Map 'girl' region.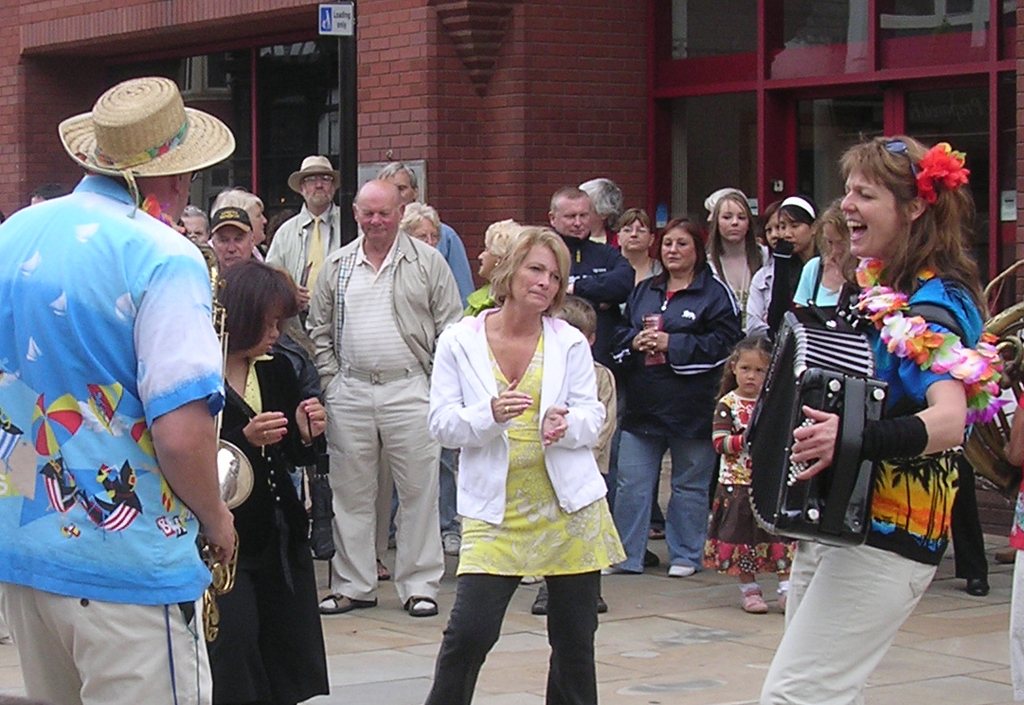
Mapped to {"left": 792, "top": 192, "right": 860, "bottom": 308}.
